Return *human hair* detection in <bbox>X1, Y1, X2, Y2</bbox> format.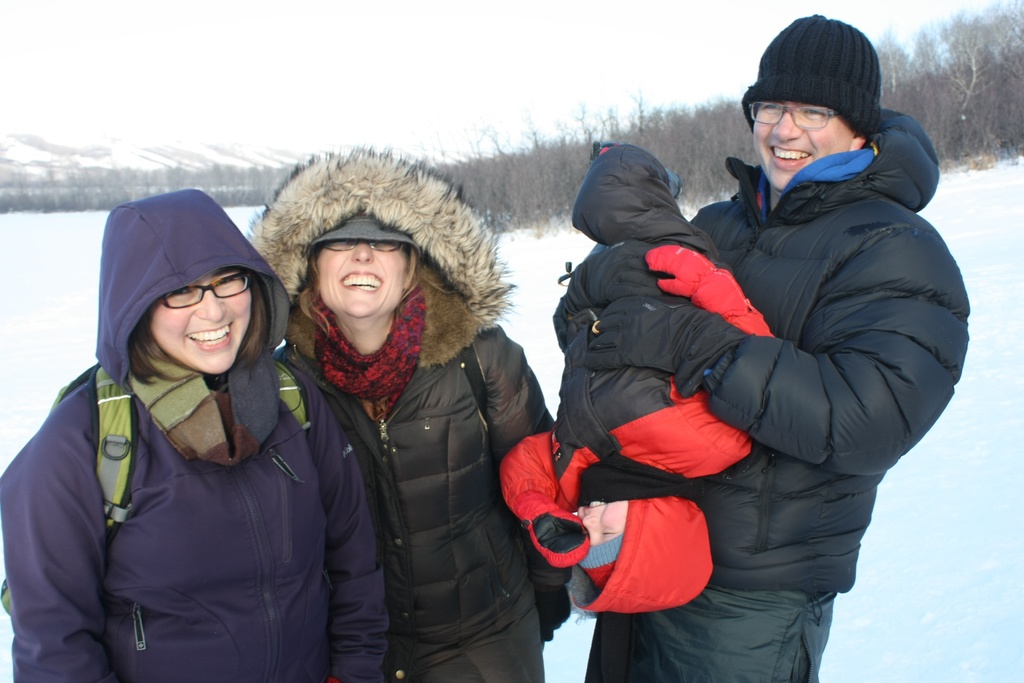
<bbox>292, 239, 460, 345</bbox>.
